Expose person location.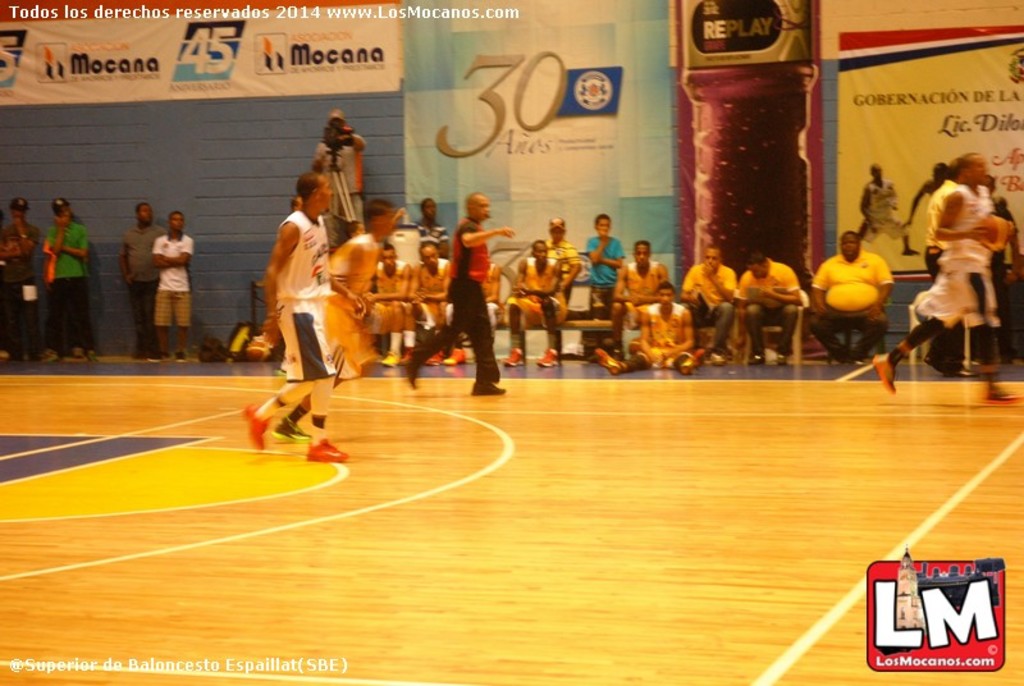
Exposed at bbox=(0, 191, 37, 365).
